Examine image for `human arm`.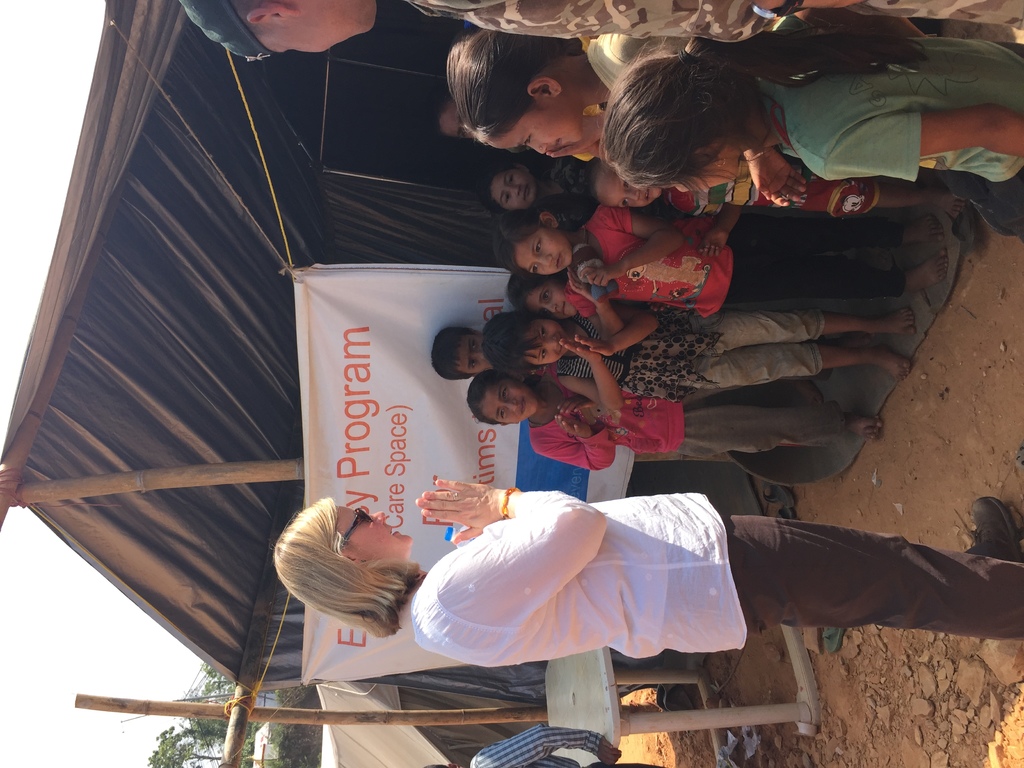
Examination result: 700:204:745:257.
